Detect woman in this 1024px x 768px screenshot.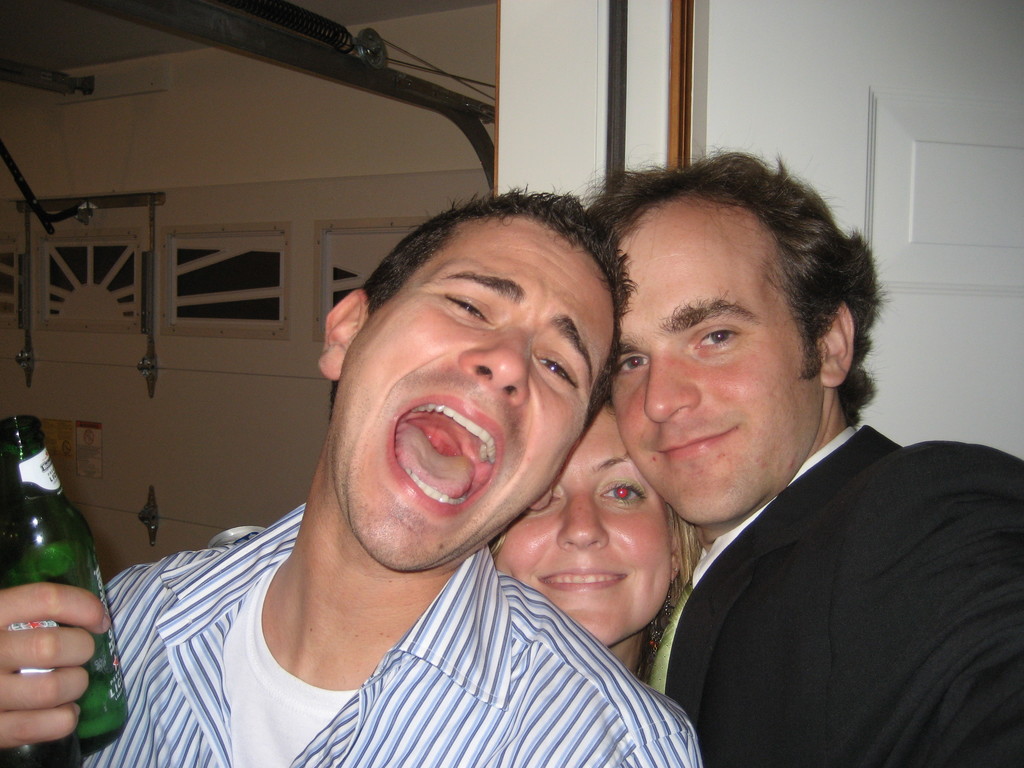
Detection: crop(486, 385, 706, 677).
